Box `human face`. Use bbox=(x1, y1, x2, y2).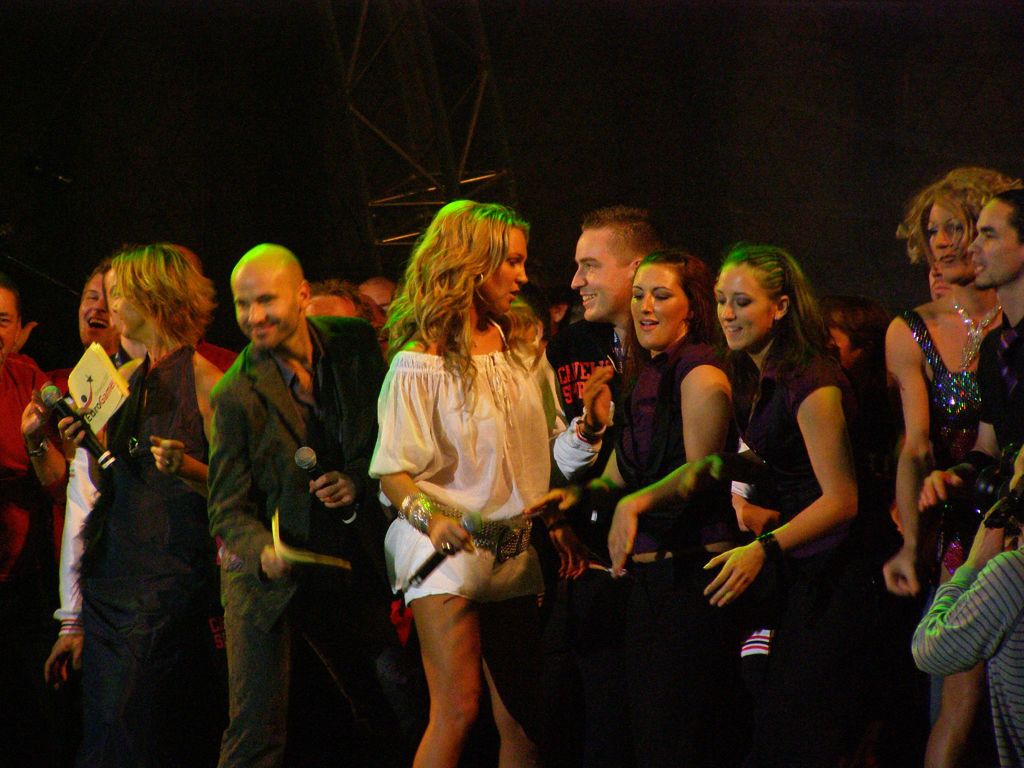
bbox=(973, 202, 1023, 281).
